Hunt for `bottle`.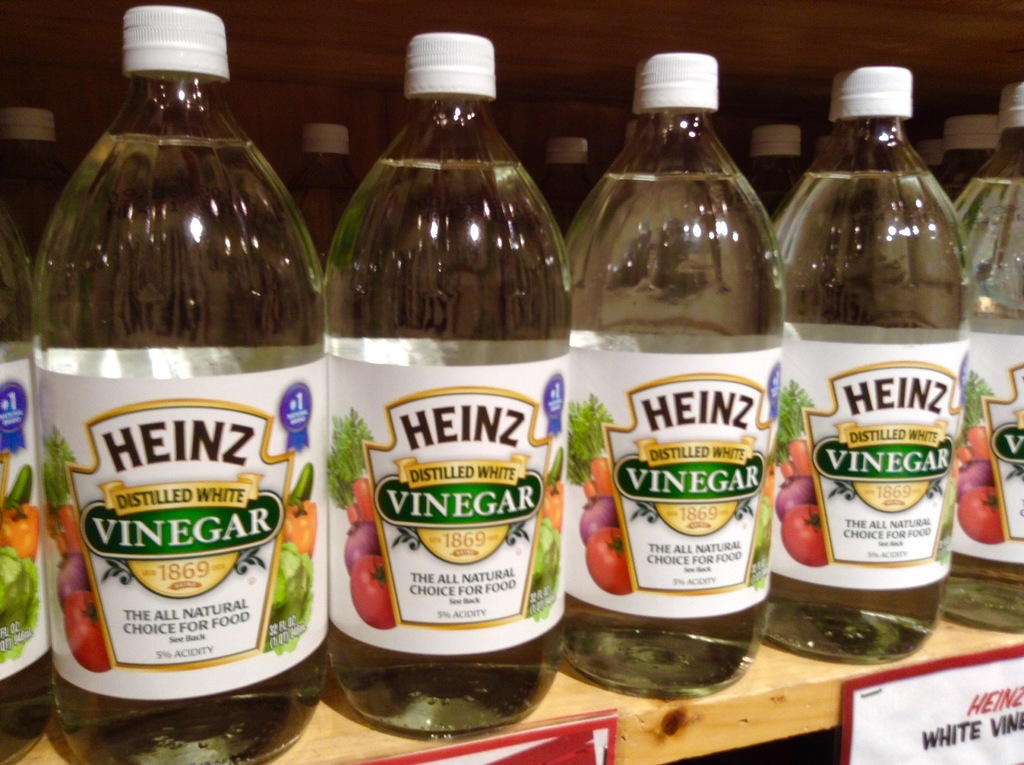
Hunted down at BBox(572, 41, 780, 700).
